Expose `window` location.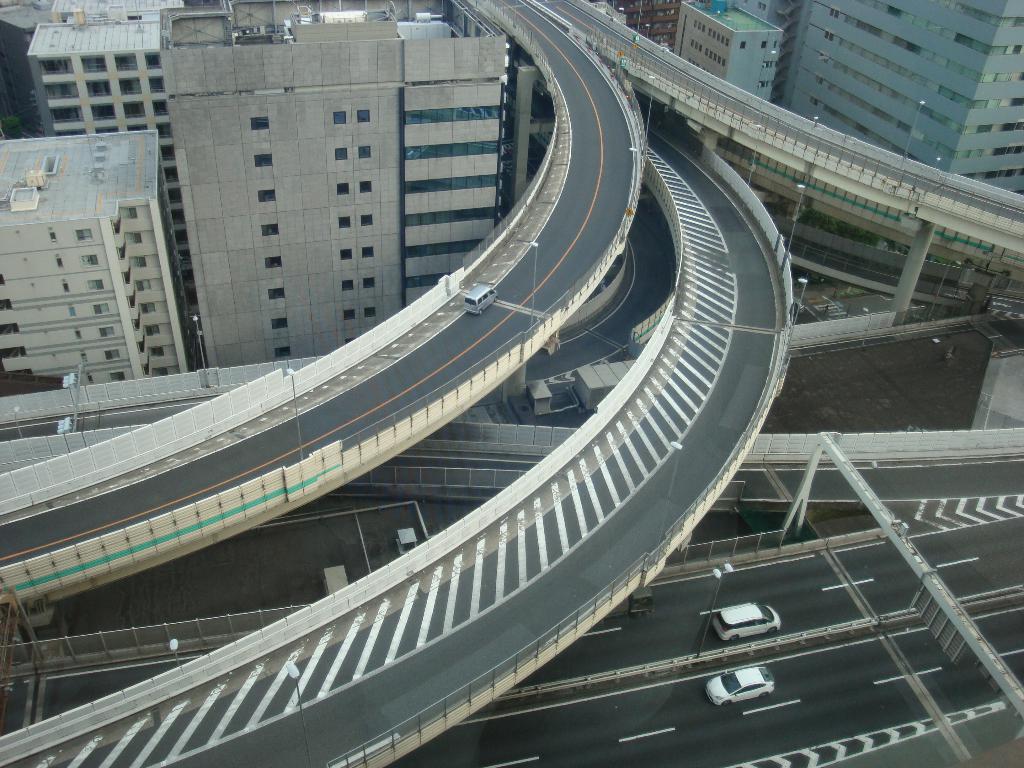
Exposed at box(77, 248, 102, 270).
